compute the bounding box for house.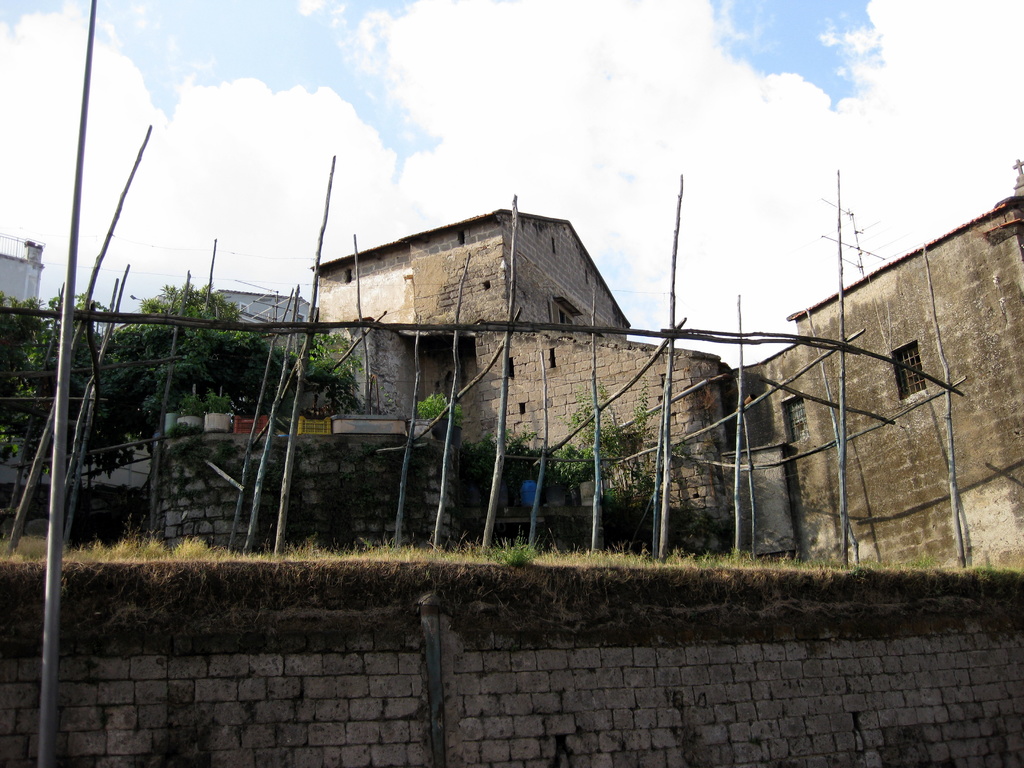
Rect(719, 191, 1023, 589).
